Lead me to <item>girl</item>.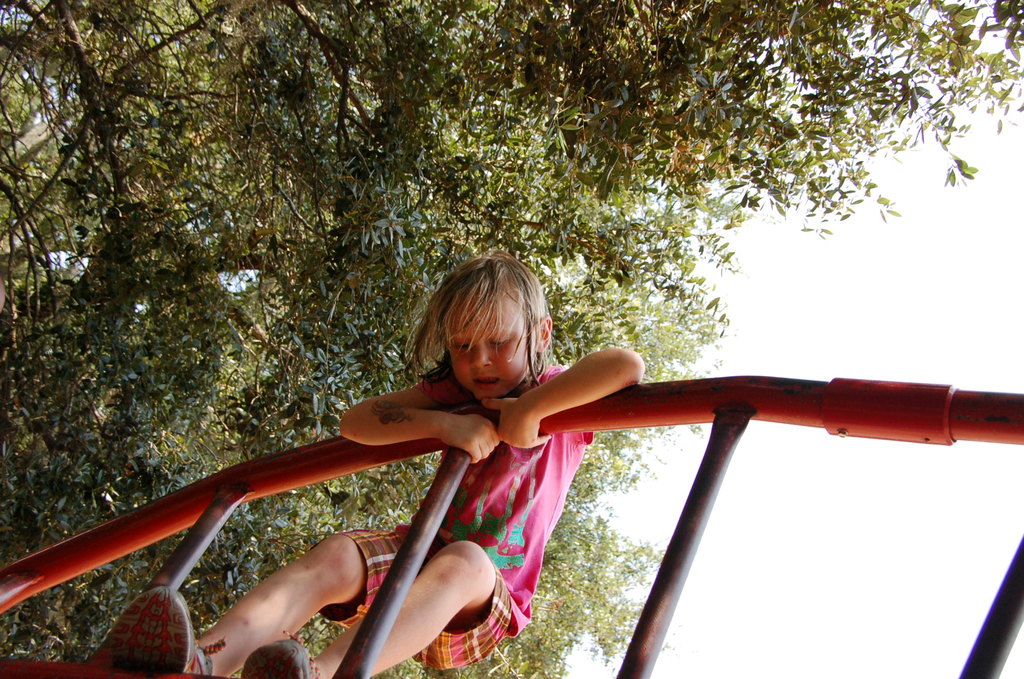
Lead to x1=106, y1=248, x2=646, y2=678.
